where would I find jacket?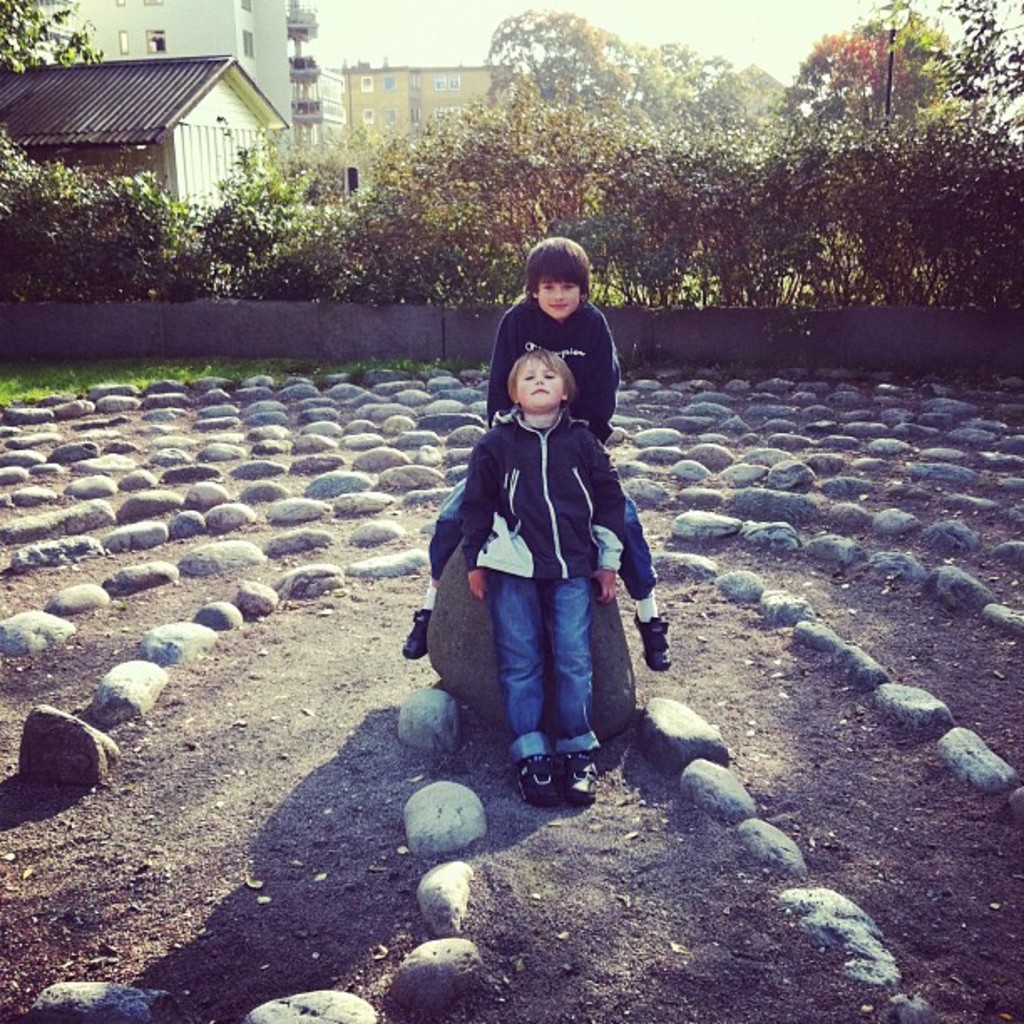
At box=[490, 294, 621, 438].
